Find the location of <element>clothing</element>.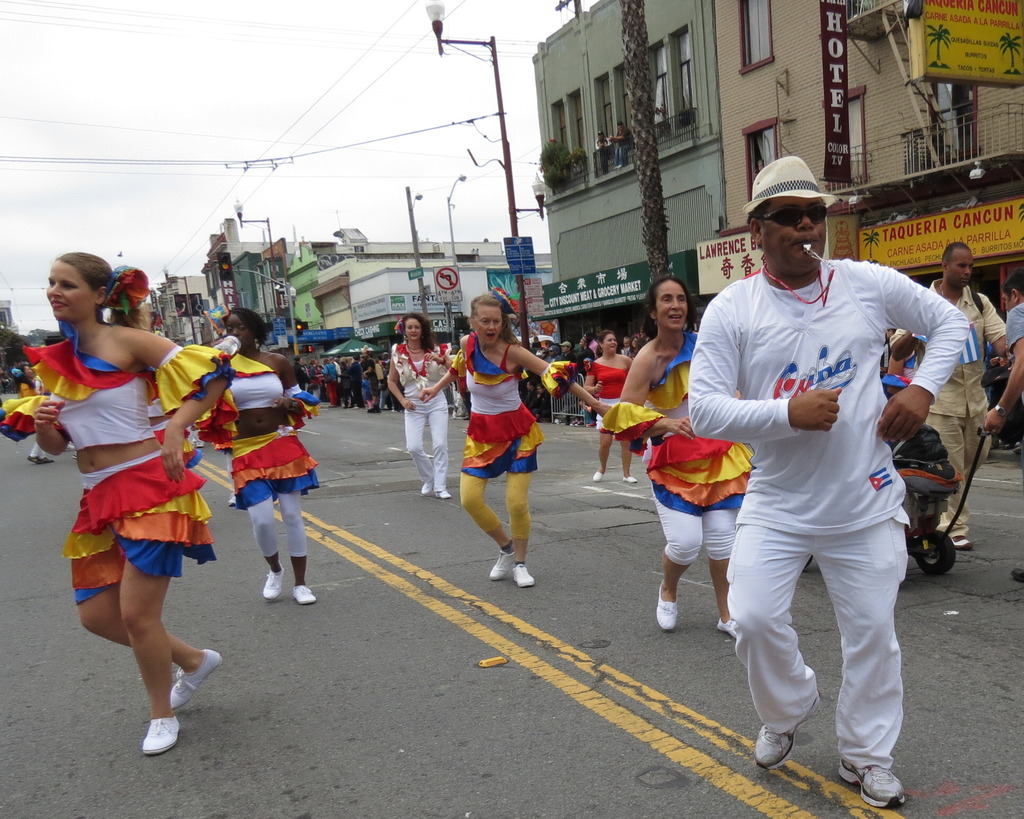
Location: BBox(392, 337, 466, 495).
